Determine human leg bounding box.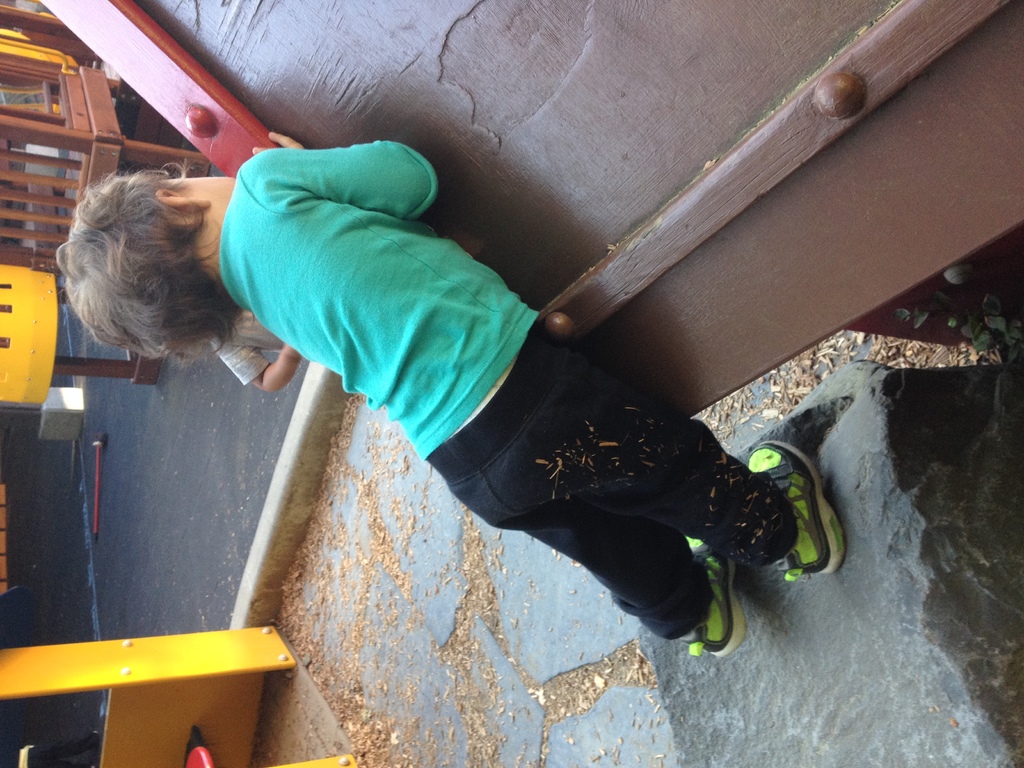
Determined: bbox(440, 331, 844, 667).
